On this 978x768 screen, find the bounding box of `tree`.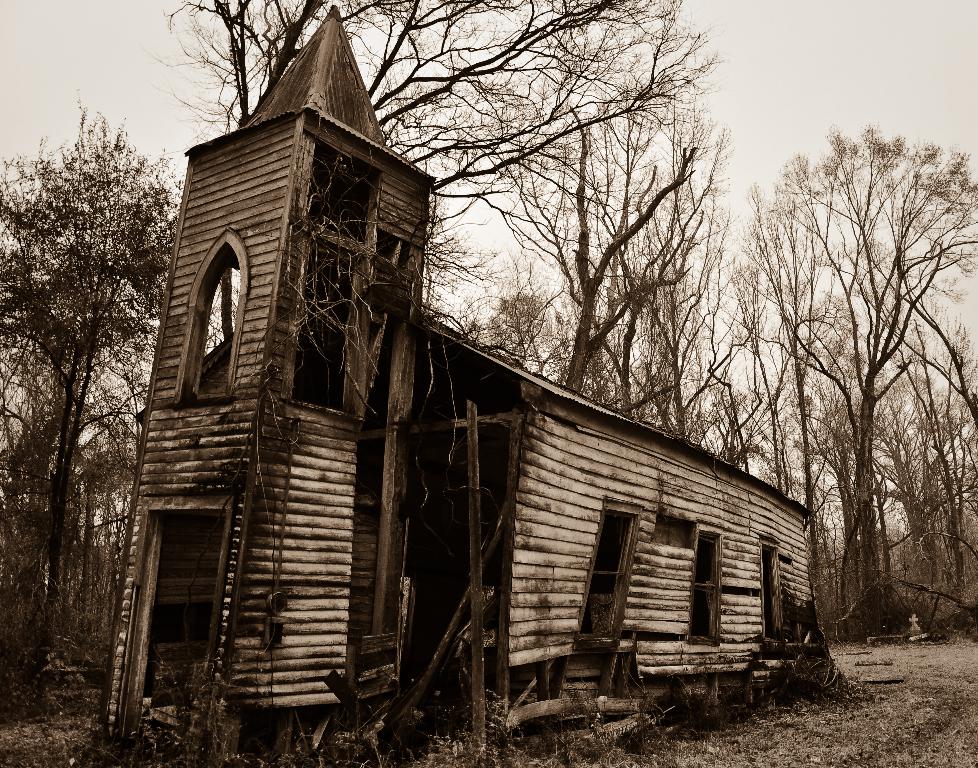
Bounding box: (x1=848, y1=309, x2=977, y2=641).
